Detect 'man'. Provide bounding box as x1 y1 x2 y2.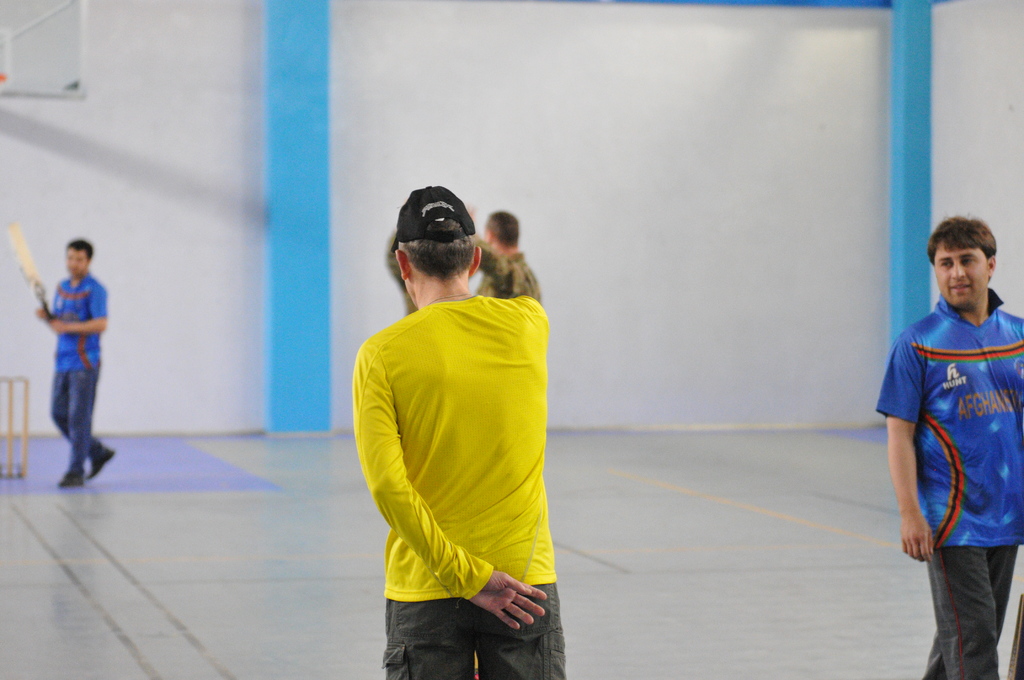
874 216 1023 679.
